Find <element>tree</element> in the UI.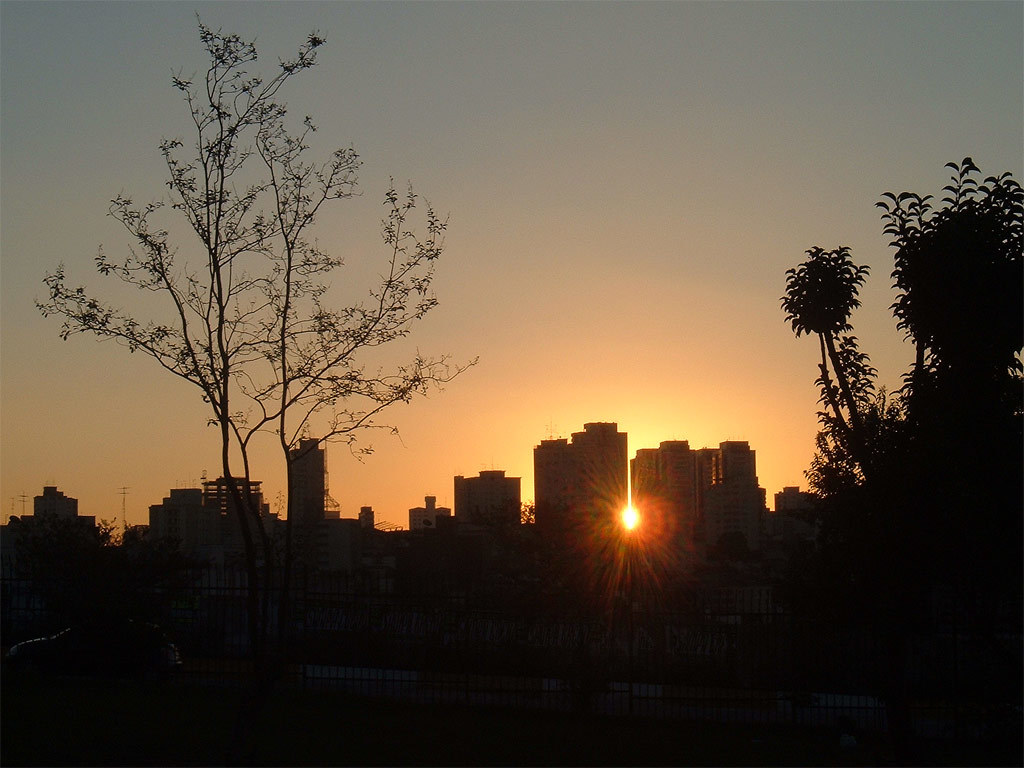
UI element at <box>60,35,439,576</box>.
